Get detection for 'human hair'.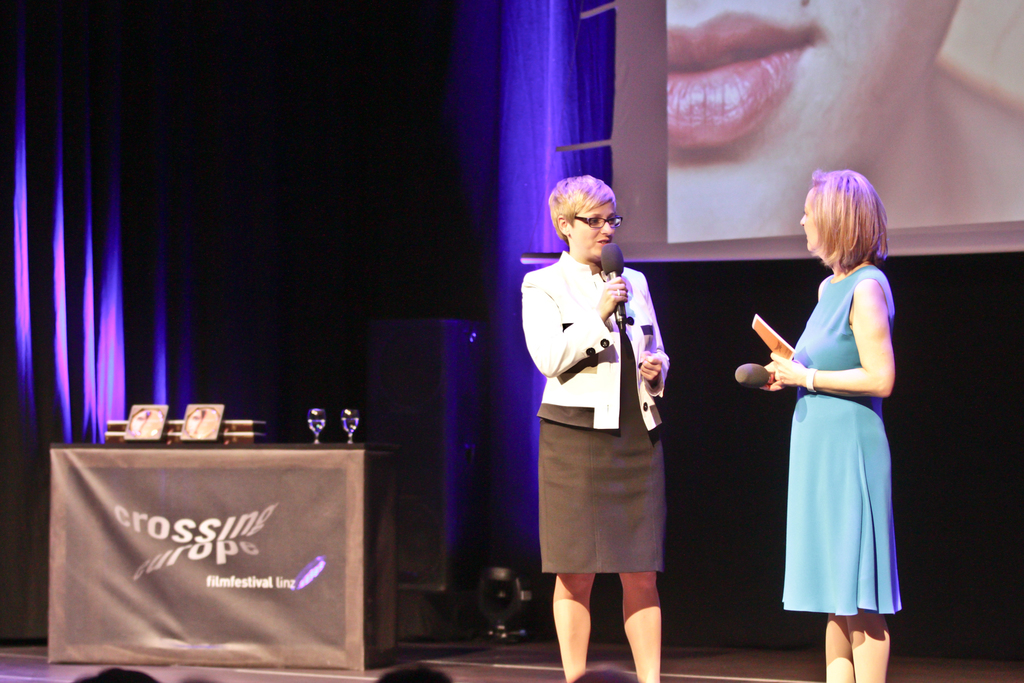
Detection: <box>809,169,890,284</box>.
